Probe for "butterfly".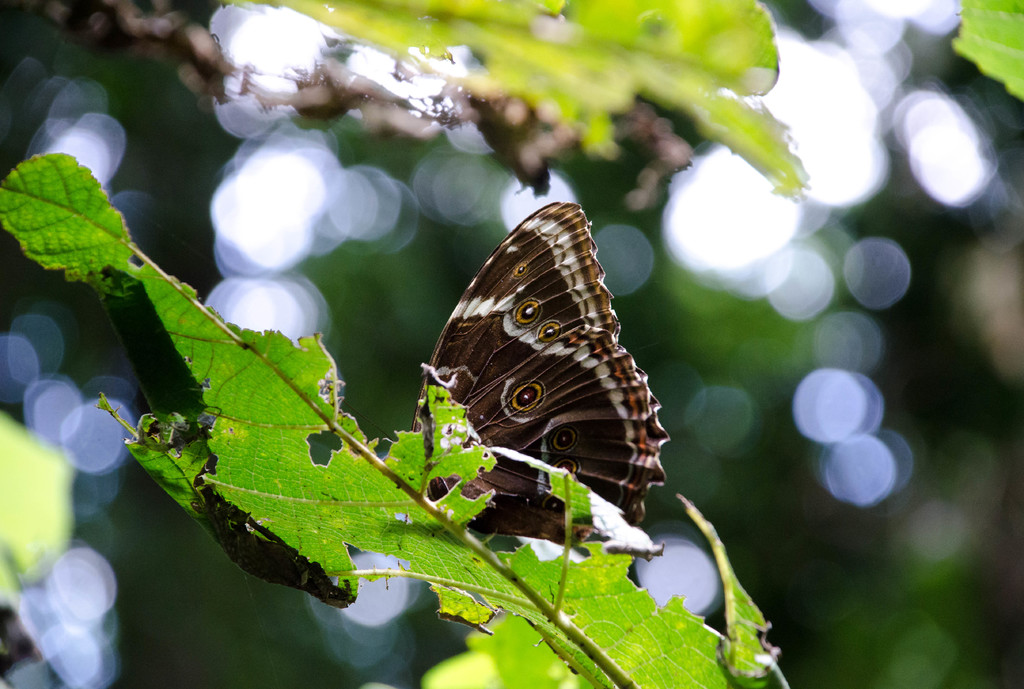
Probe result: (left=394, top=199, right=658, bottom=550).
